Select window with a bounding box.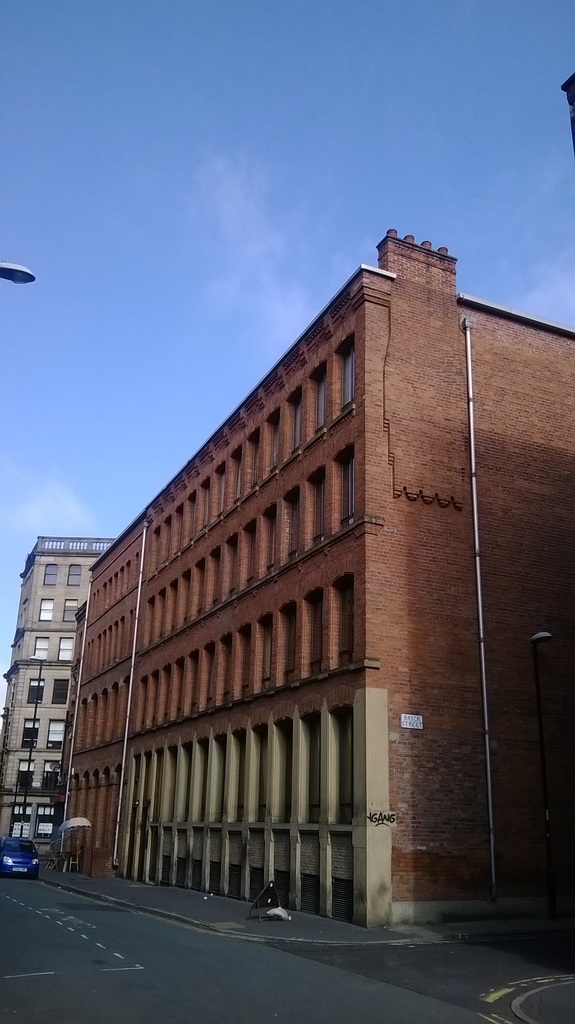
330,437,355,532.
